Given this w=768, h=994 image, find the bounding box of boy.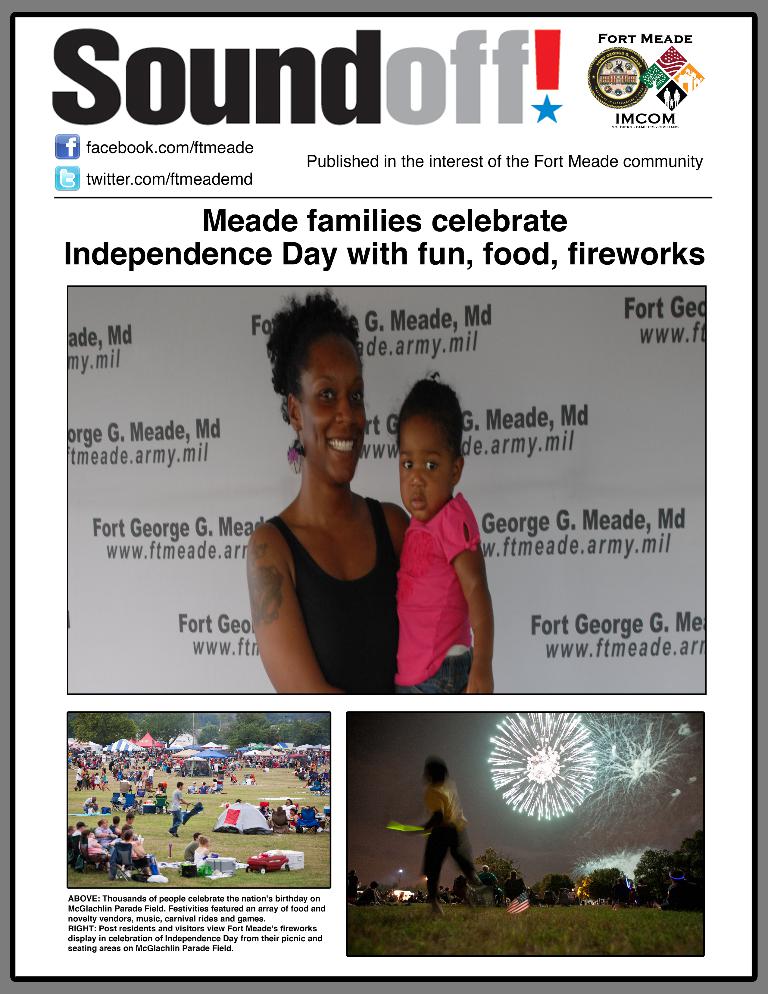
(412,753,483,918).
